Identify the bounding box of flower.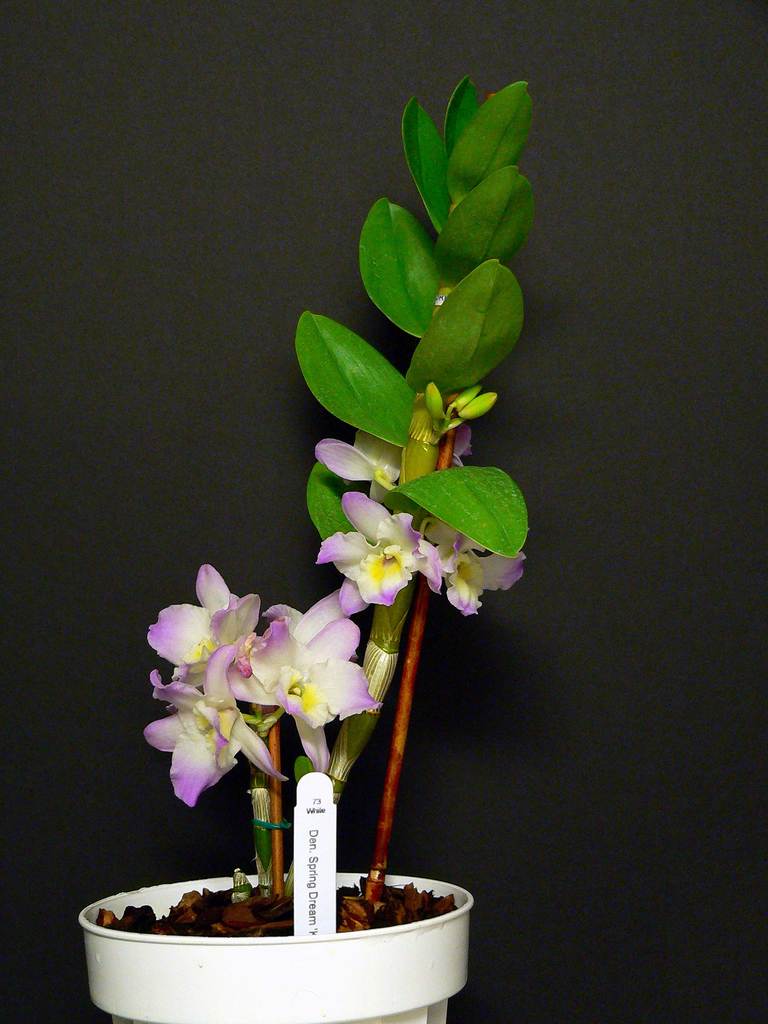
box=[433, 514, 520, 615].
